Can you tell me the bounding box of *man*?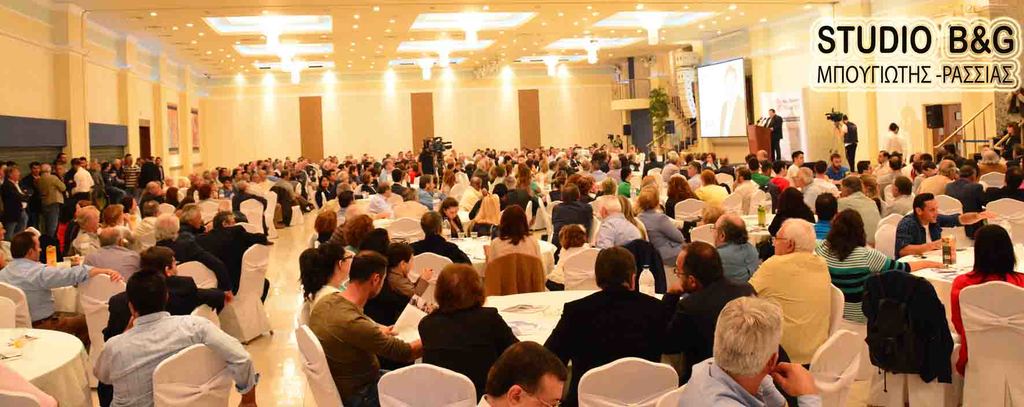
<bbox>838, 113, 858, 174</bbox>.
